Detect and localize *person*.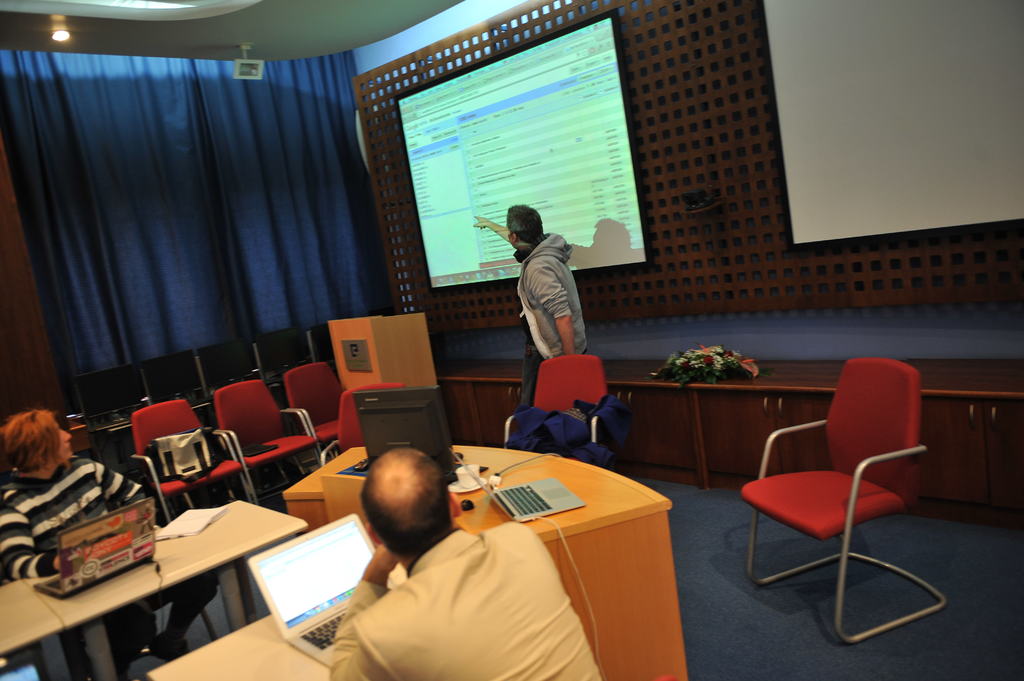
Localized at 511, 206, 616, 458.
